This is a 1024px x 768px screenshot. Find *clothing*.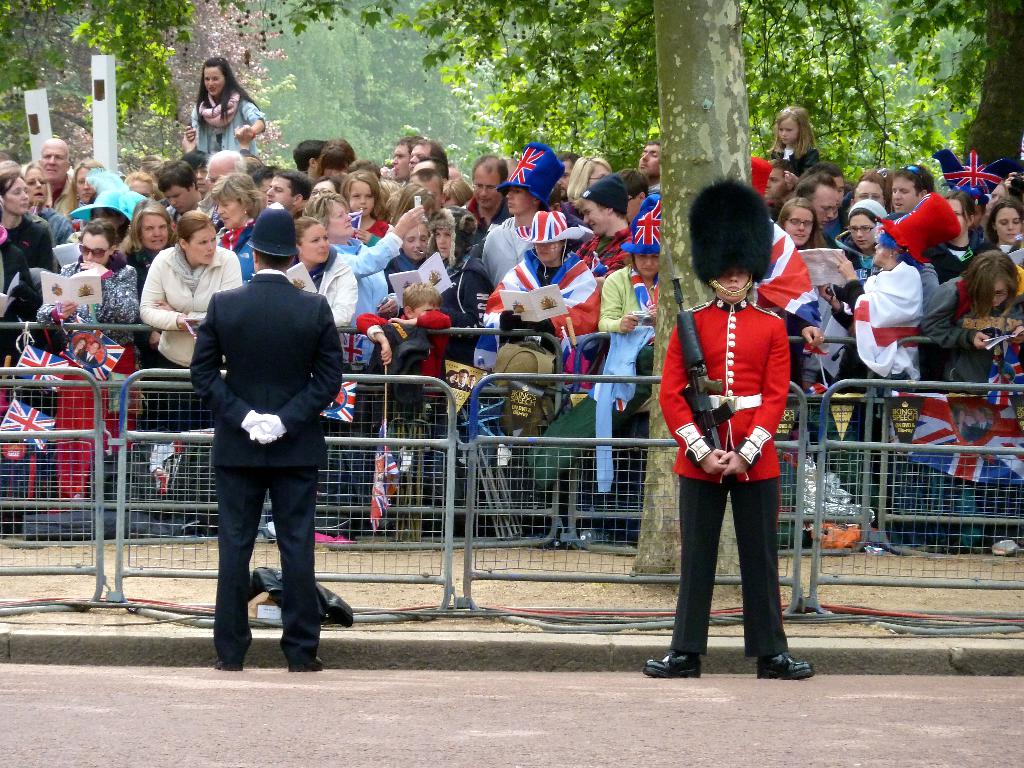
Bounding box: [left=473, top=250, right=604, bottom=344].
